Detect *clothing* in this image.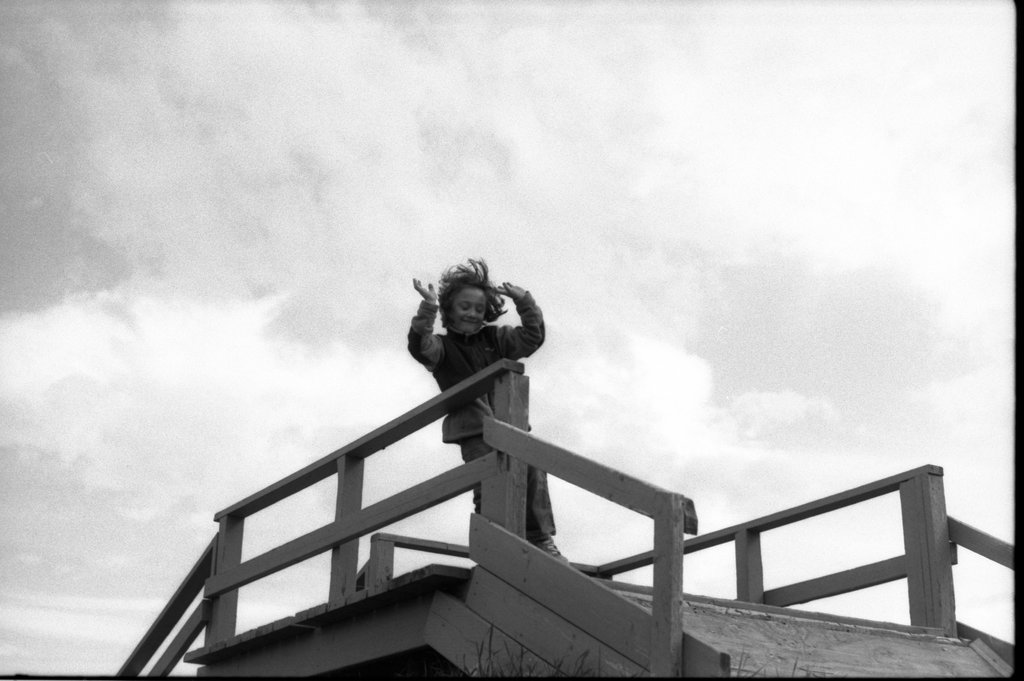
Detection: x1=389, y1=272, x2=553, y2=408.
